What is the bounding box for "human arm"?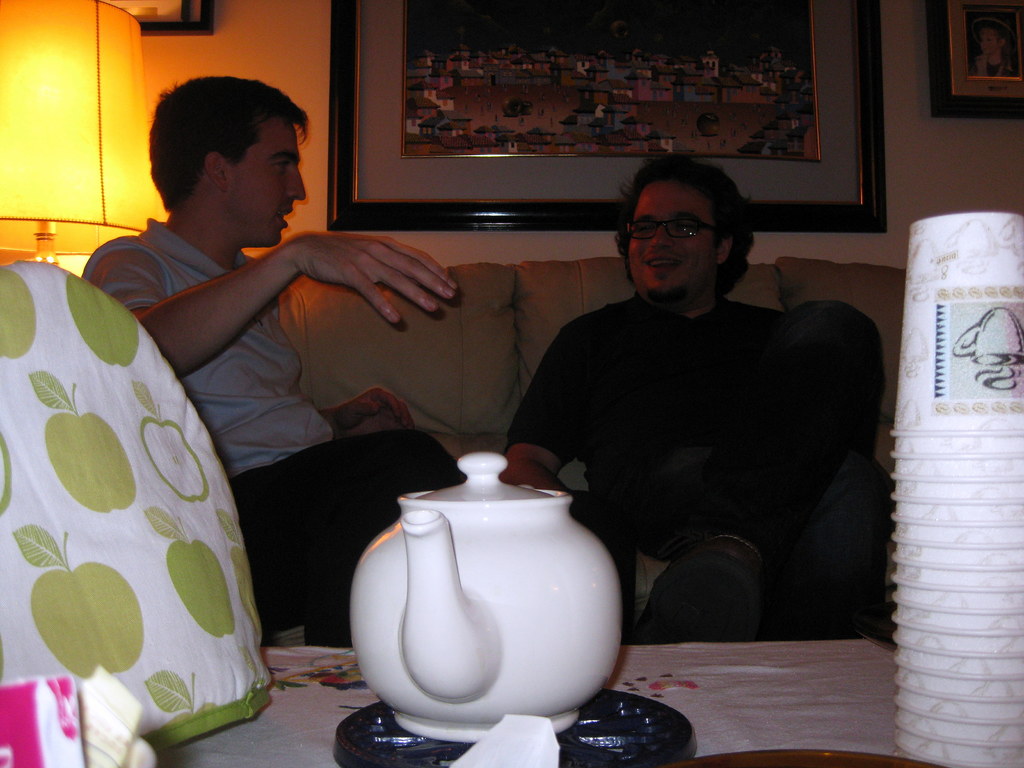
BBox(500, 299, 595, 531).
